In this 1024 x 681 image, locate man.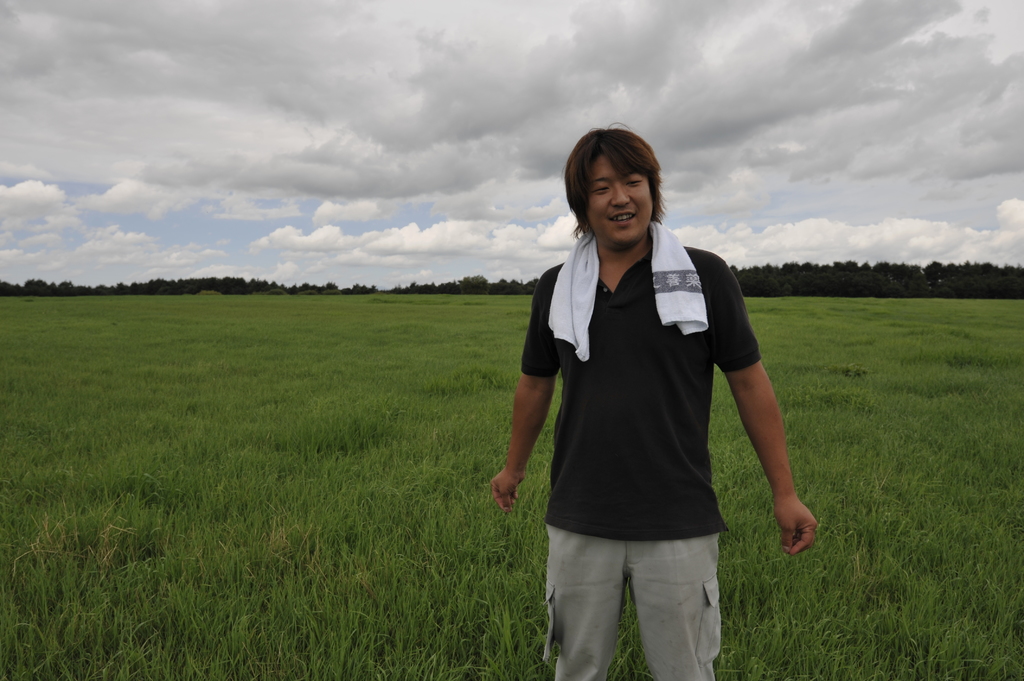
Bounding box: <box>511,124,790,670</box>.
